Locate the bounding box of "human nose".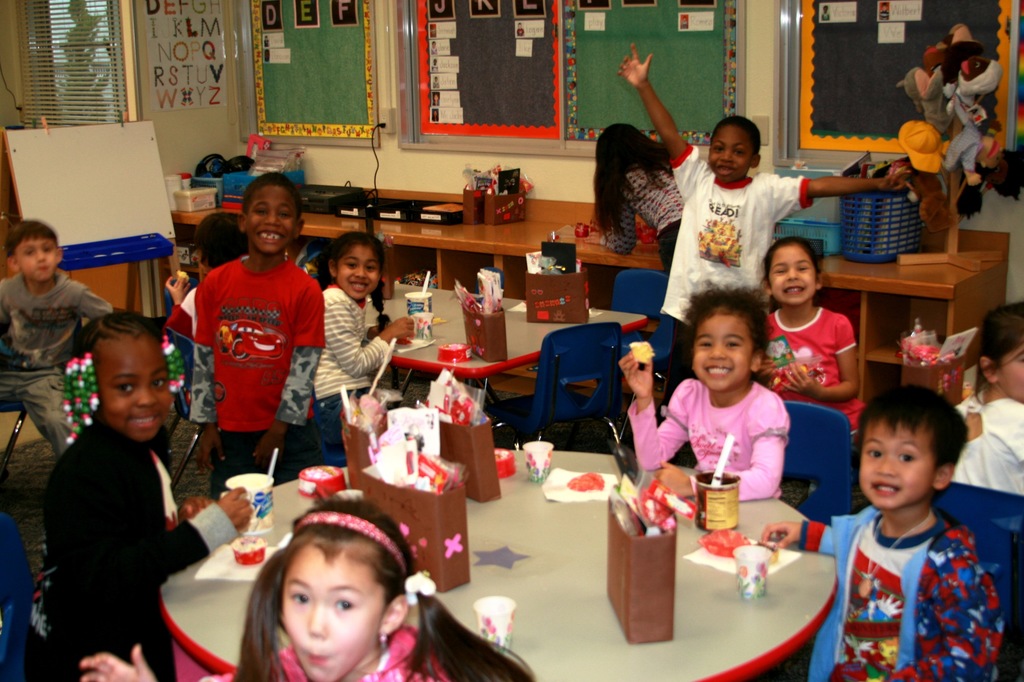
Bounding box: Rect(37, 253, 45, 264).
